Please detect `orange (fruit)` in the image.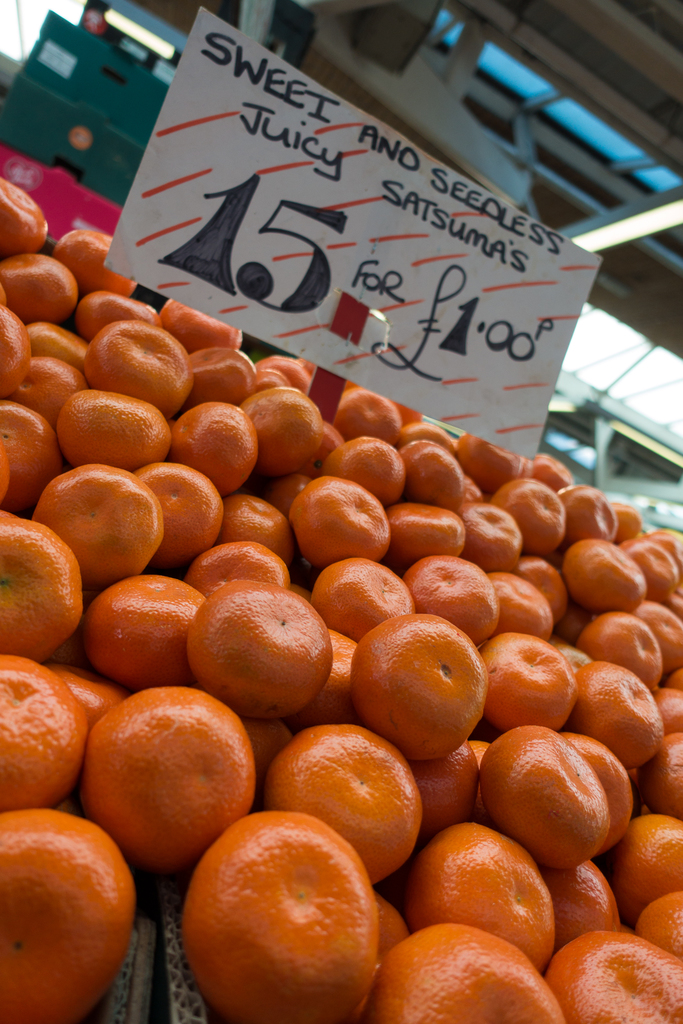
[551, 930, 682, 1018].
